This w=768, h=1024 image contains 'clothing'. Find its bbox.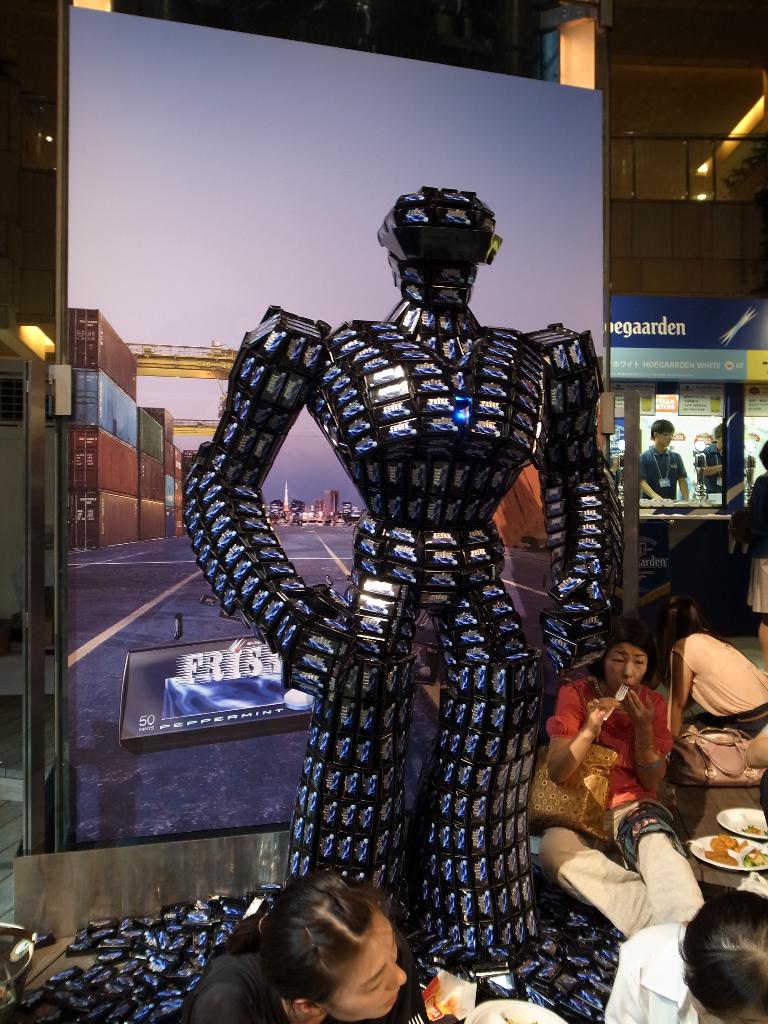
<region>742, 475, 767, 623</region>.
